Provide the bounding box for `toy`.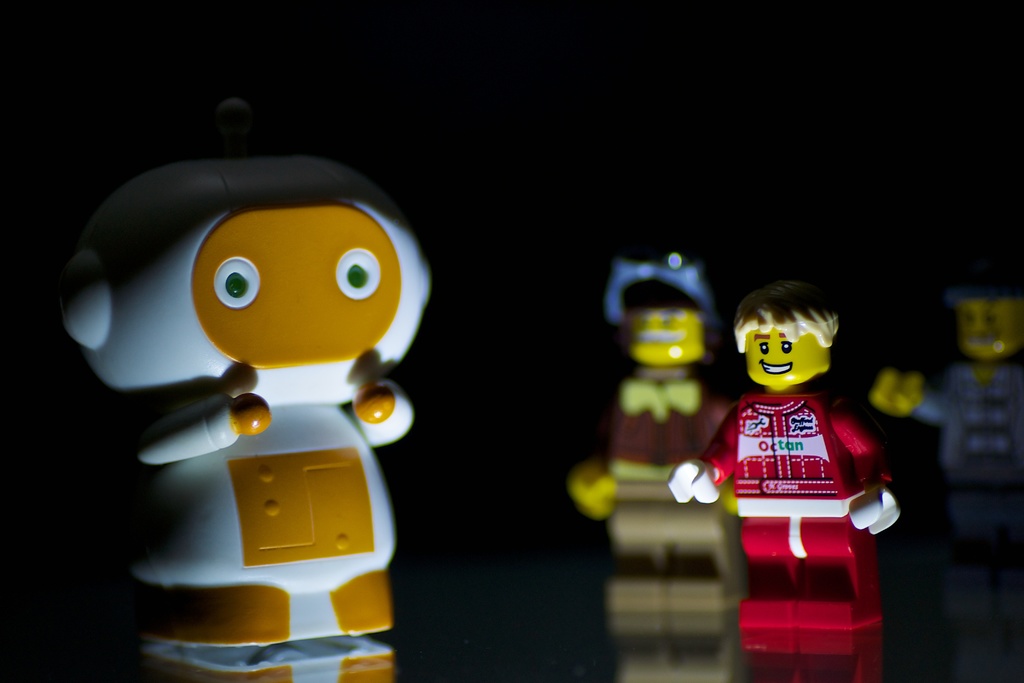
bbox=[865, 251, 1023, 540].
